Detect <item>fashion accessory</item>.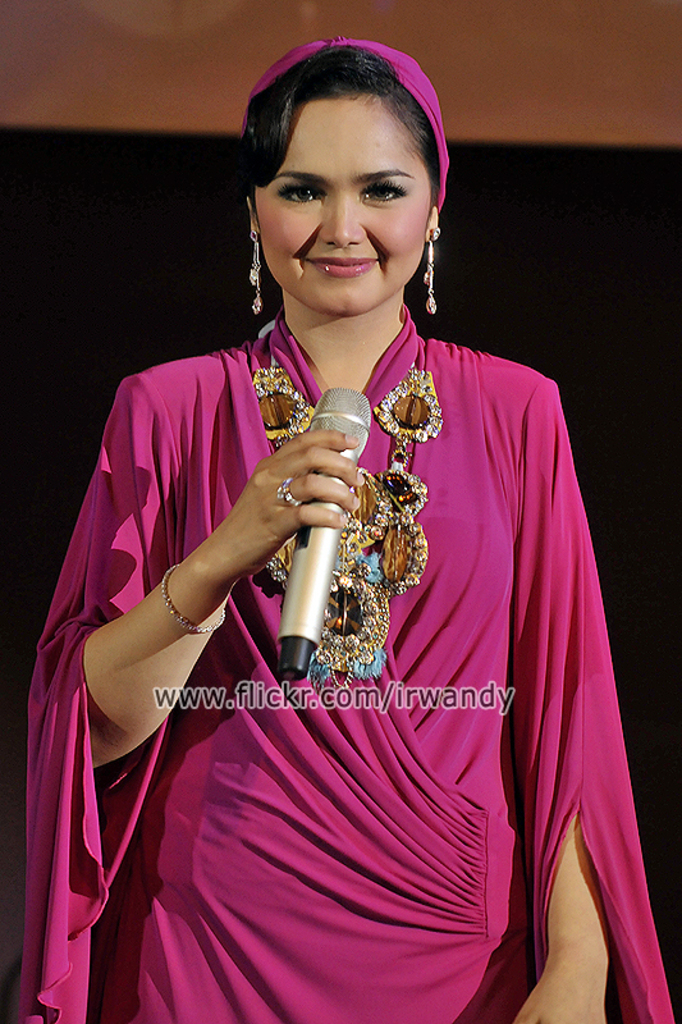
Detected at box=[247, 33, 445, 206].
